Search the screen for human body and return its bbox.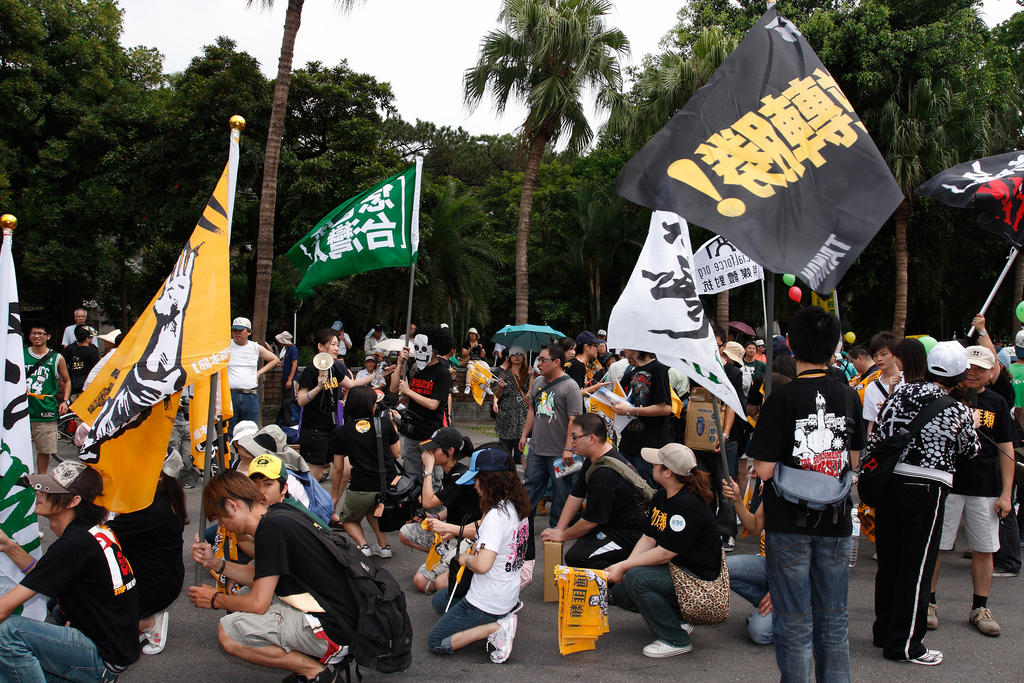
Found: detection(461, 340, 491, 393).
